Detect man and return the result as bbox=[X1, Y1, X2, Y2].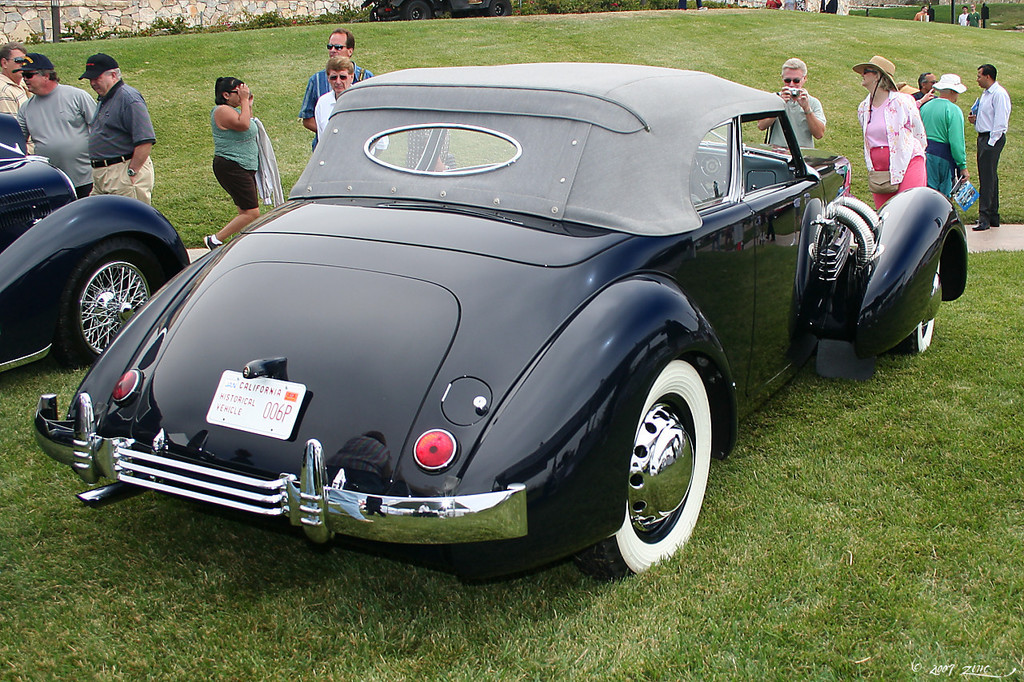
bbox=[966, 6, 980, 28].
